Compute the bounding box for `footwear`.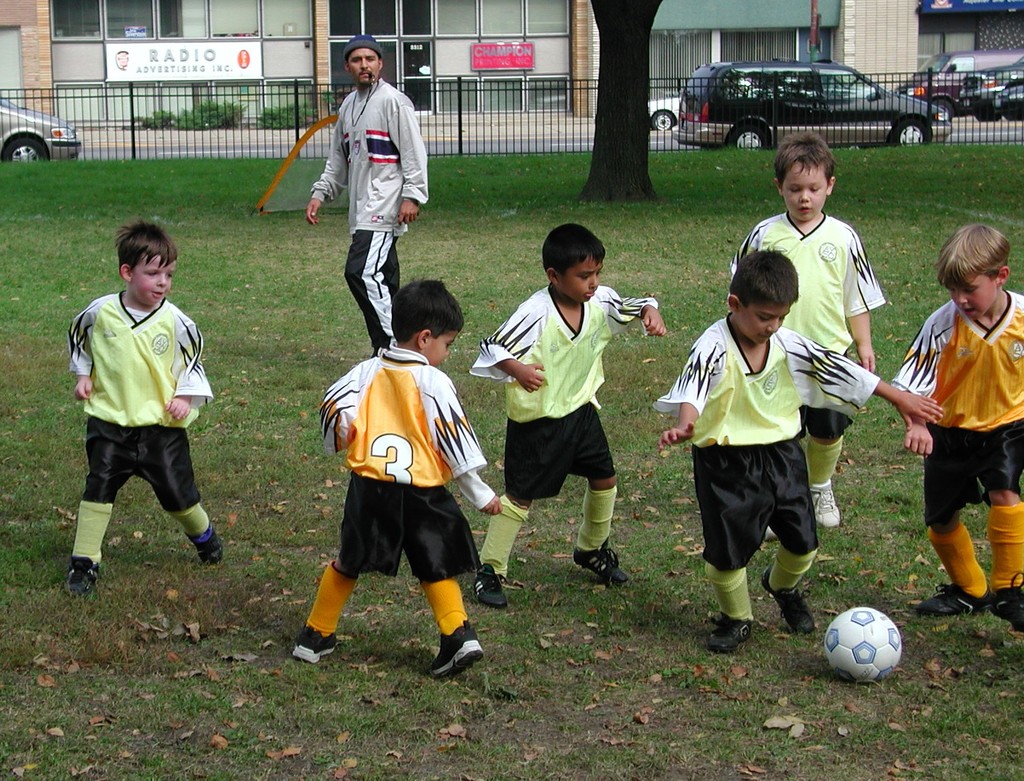
box(706, 608, 760, 658).
